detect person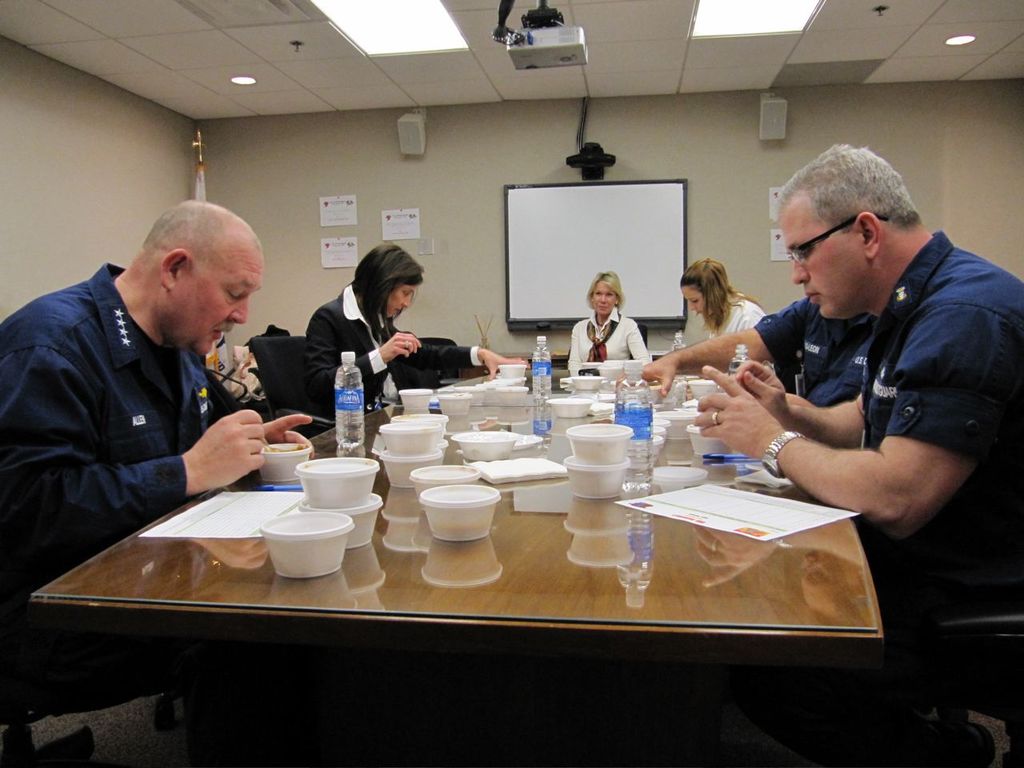
[18,177,295,606]
